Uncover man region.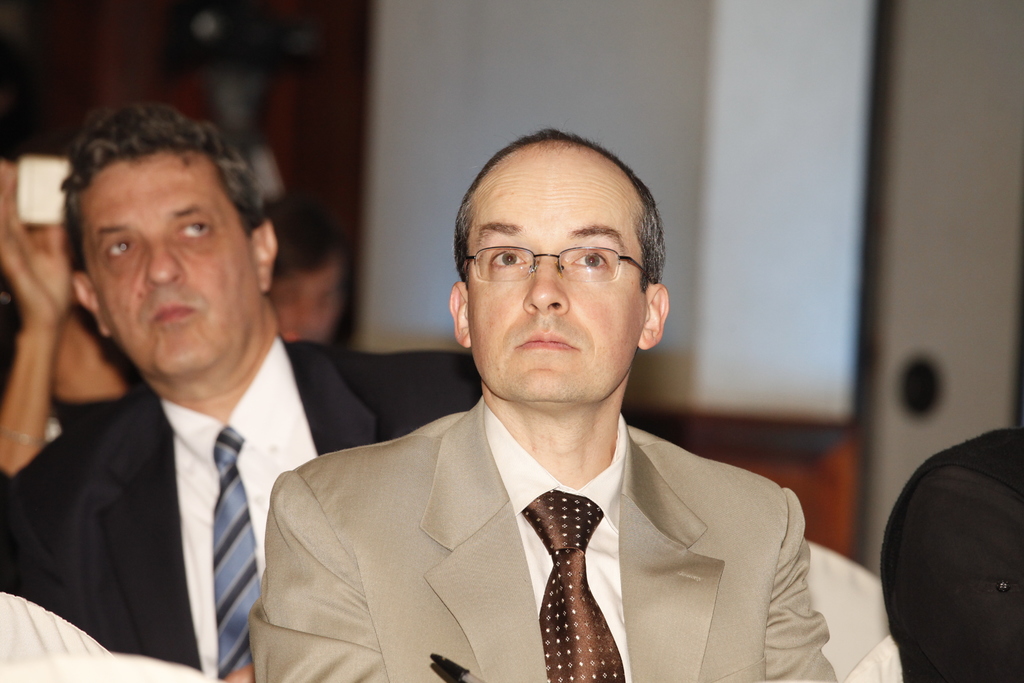
Uncovered: x1=0, y1=106, x2=479, y2=682.
